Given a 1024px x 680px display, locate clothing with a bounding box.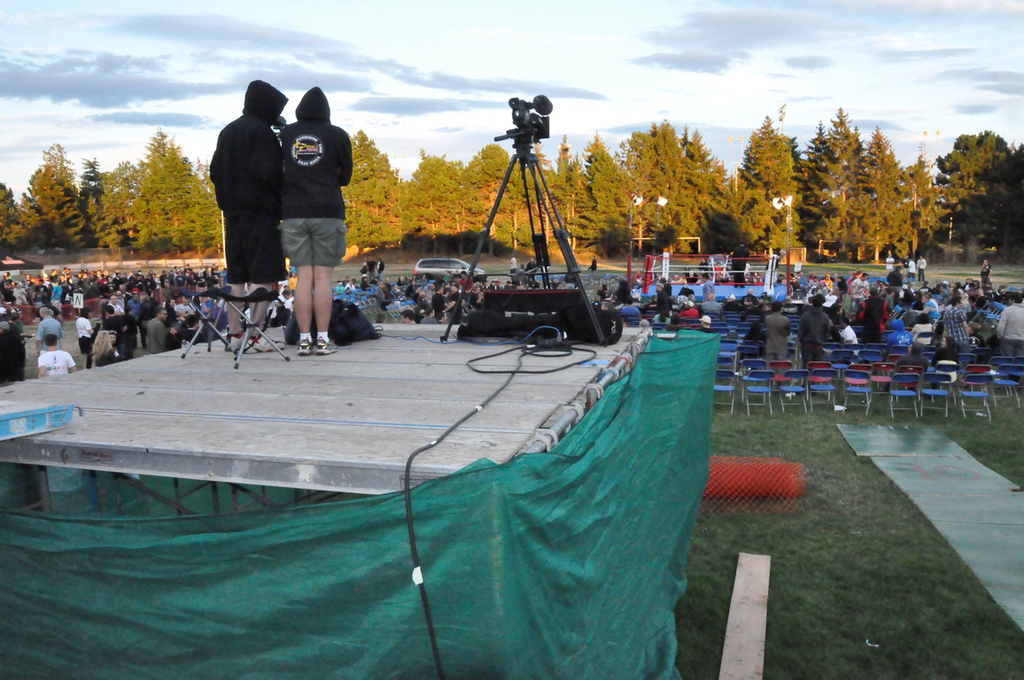
Located: [x1=587, y1=258, x2=599, y2=274].
